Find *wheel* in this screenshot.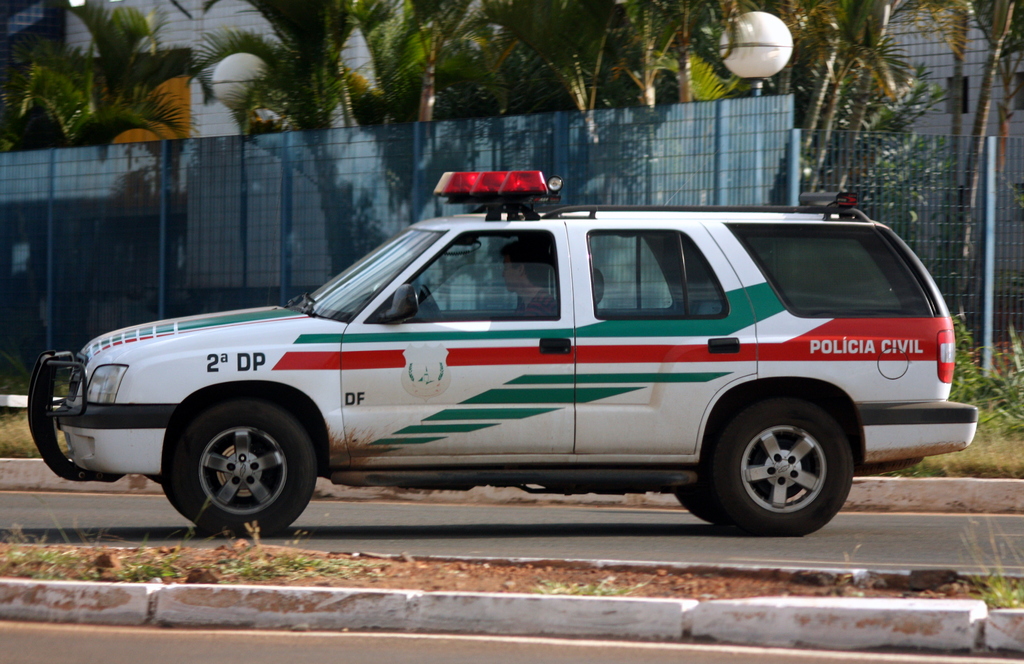
The bounding box for *wheel* is [left=714, top=400, right=852, bottom=533].
